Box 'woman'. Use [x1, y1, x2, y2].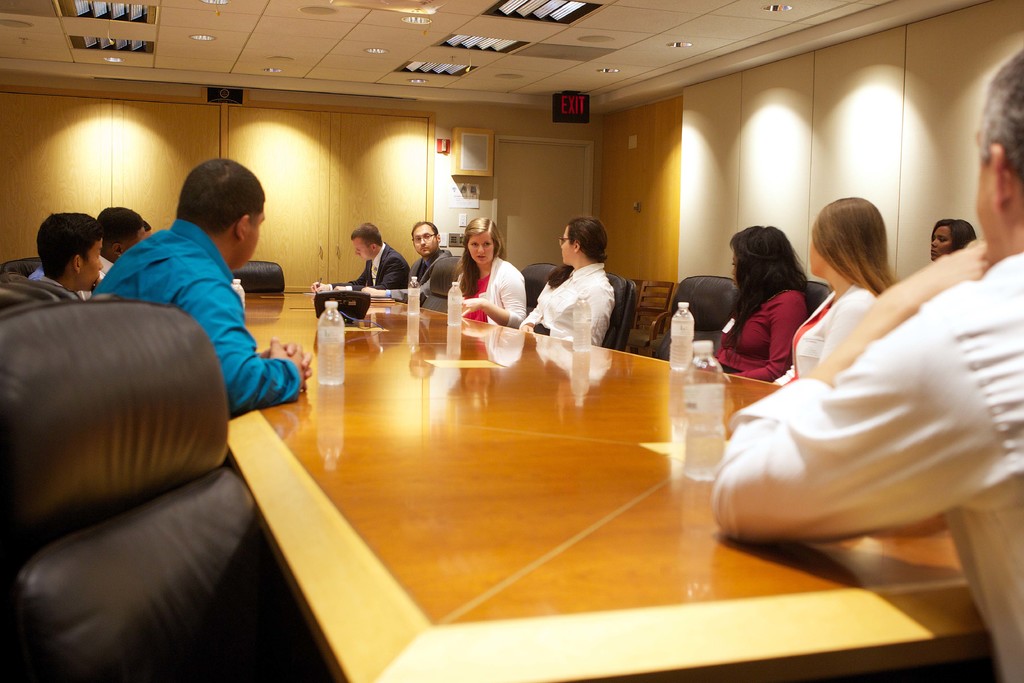
[710, 222, 817, 390].
